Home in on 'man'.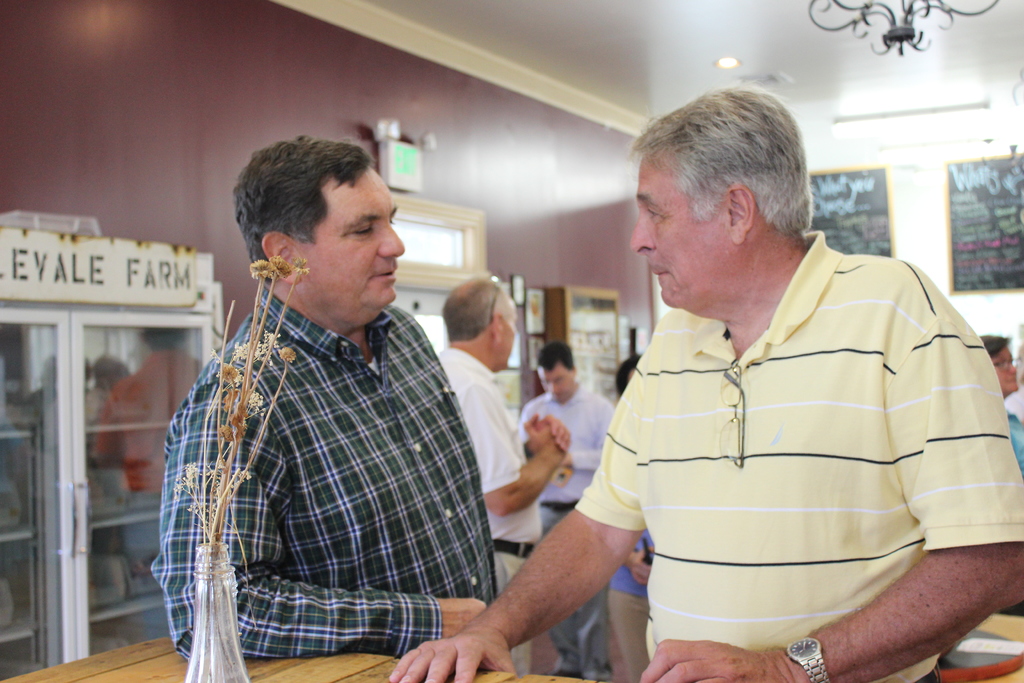
Homed in at <bbox>156, 126, 549, 669</bbox>.
